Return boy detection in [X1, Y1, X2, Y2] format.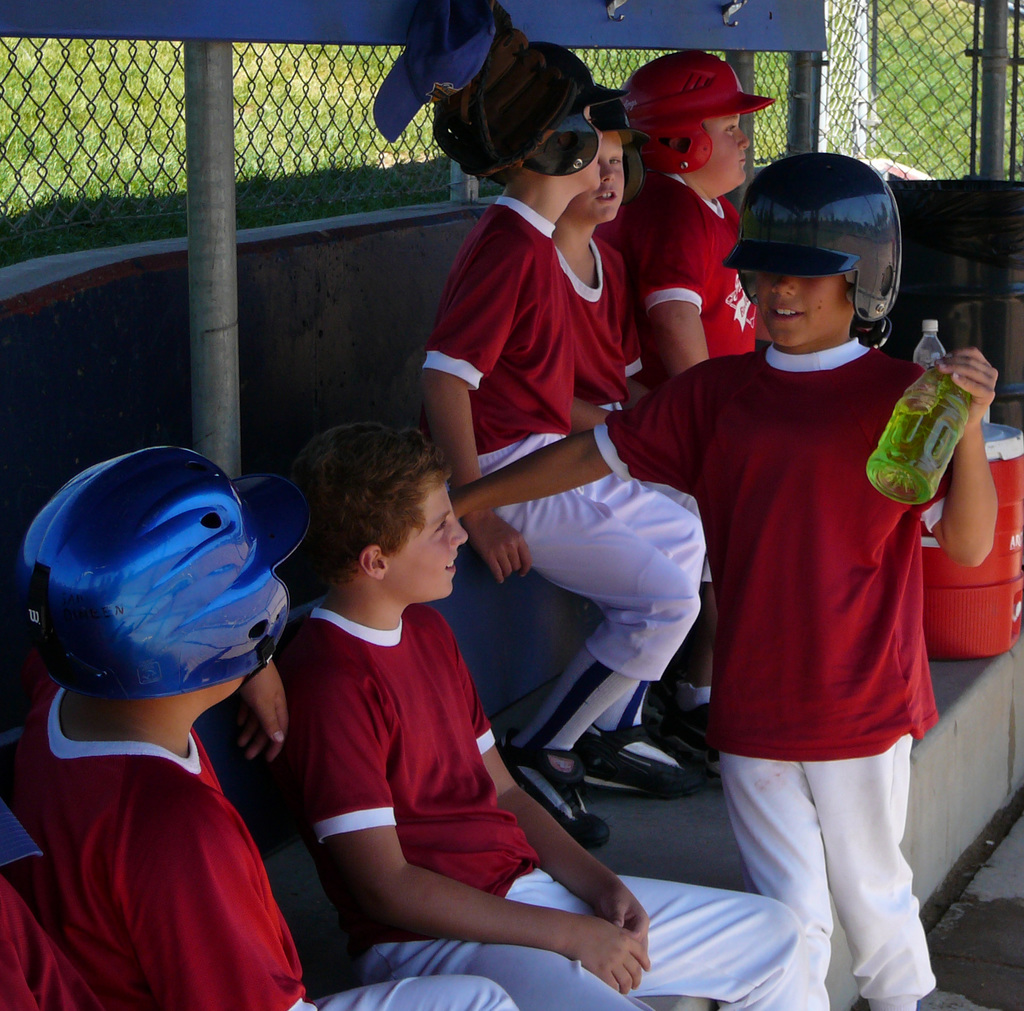
[448, 150, 1003, 1008].
